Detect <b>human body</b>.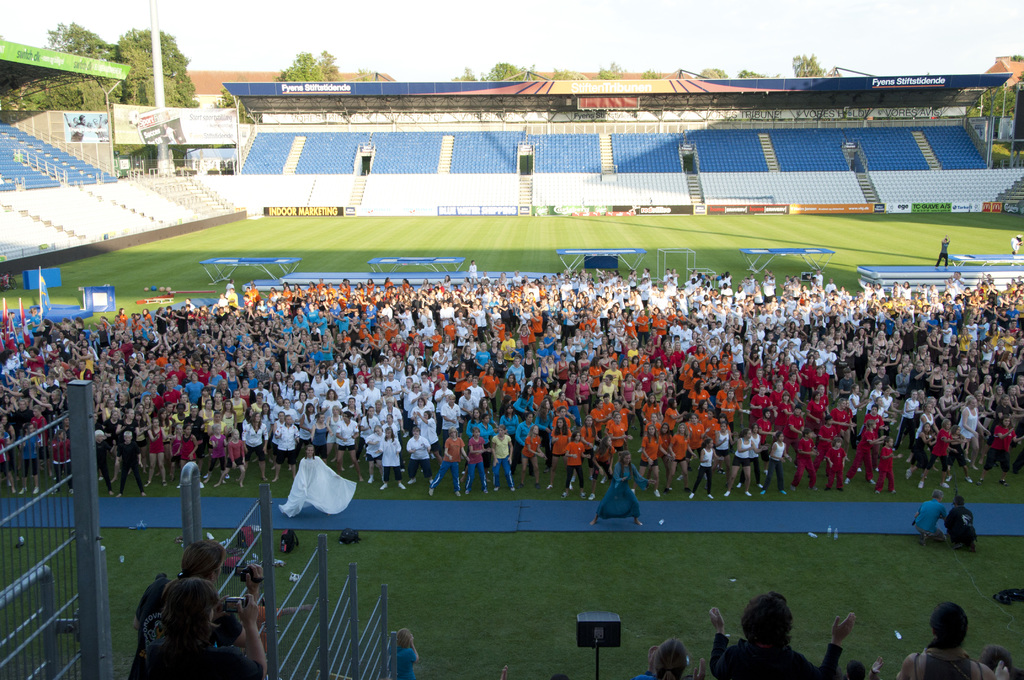
Detected at (760,345,765,355).
